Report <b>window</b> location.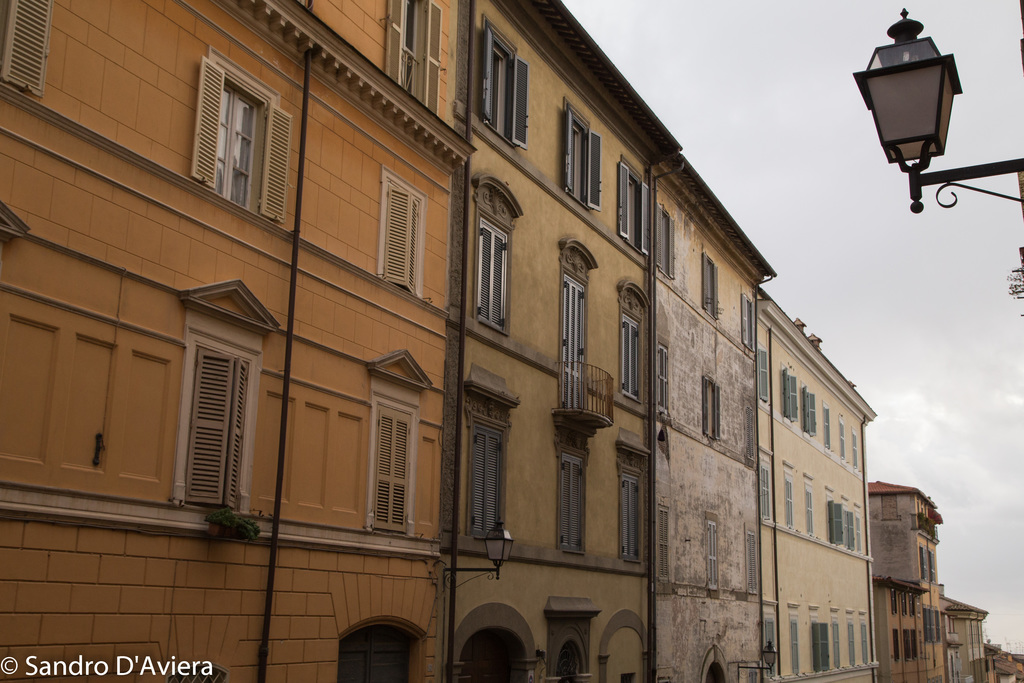
Report: box(703, 513, 721, 599).
